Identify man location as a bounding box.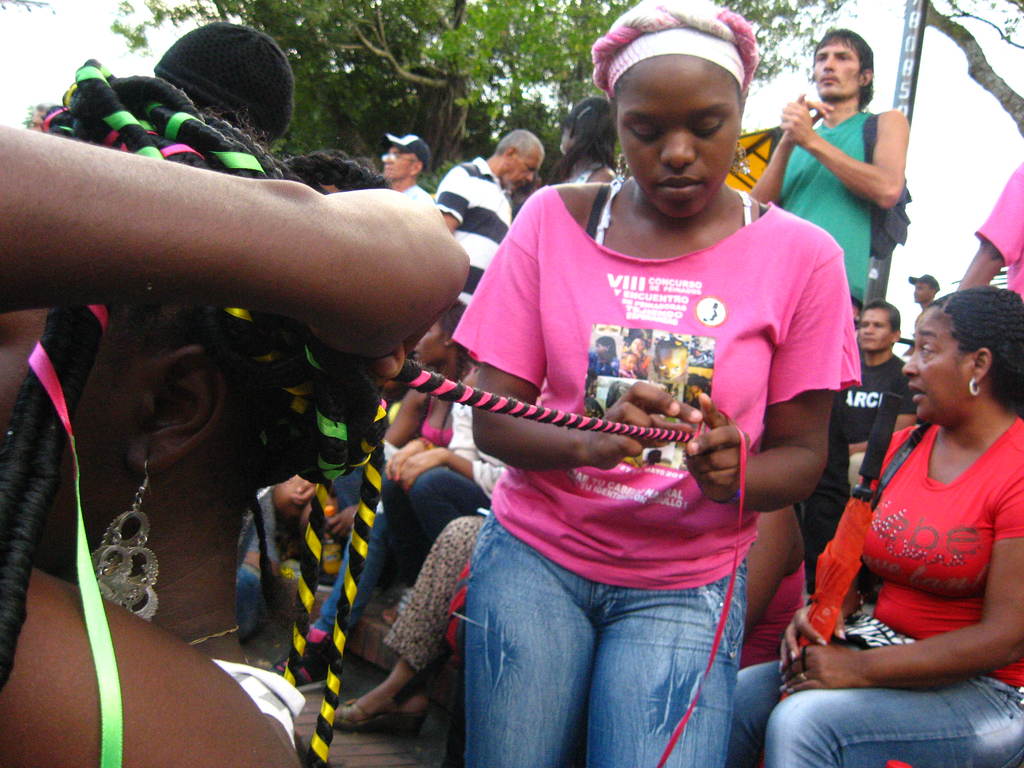
region(379, 134, 440, 208).
